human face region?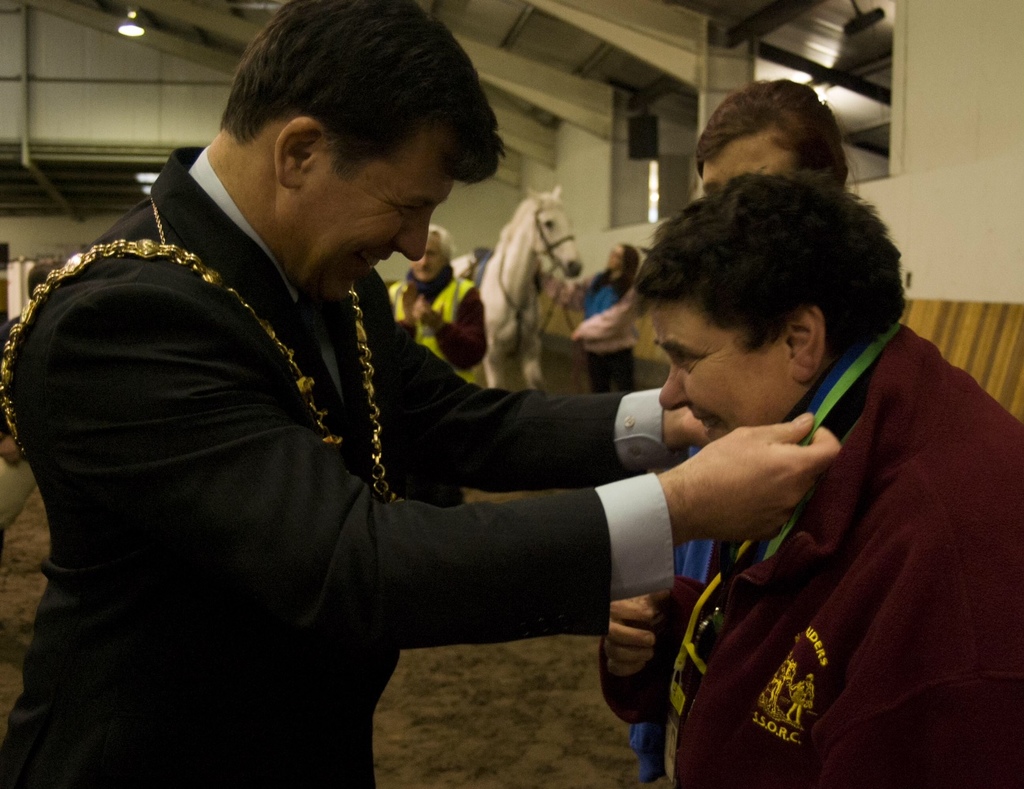
[296, 129, 461, 312]
